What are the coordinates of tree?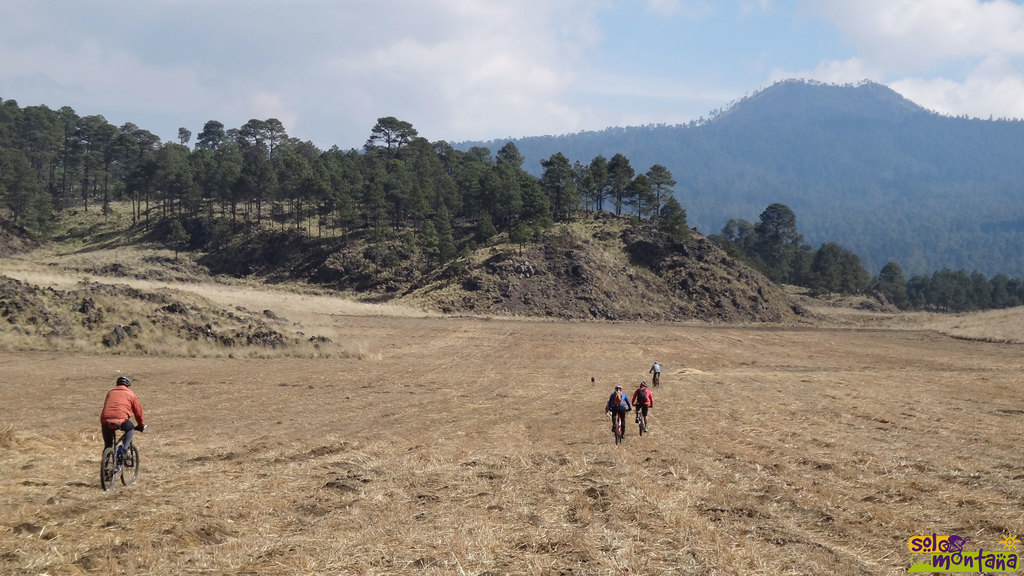
box=[595, 153, 607, 213].
